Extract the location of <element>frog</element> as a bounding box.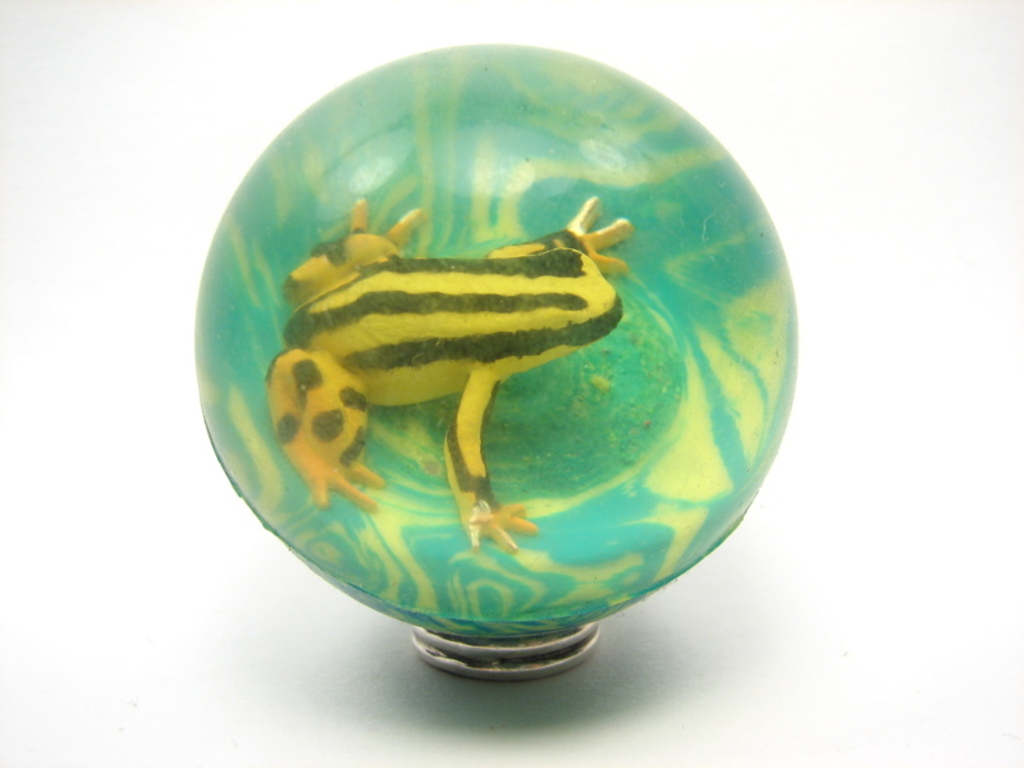
273/196/632/553.
